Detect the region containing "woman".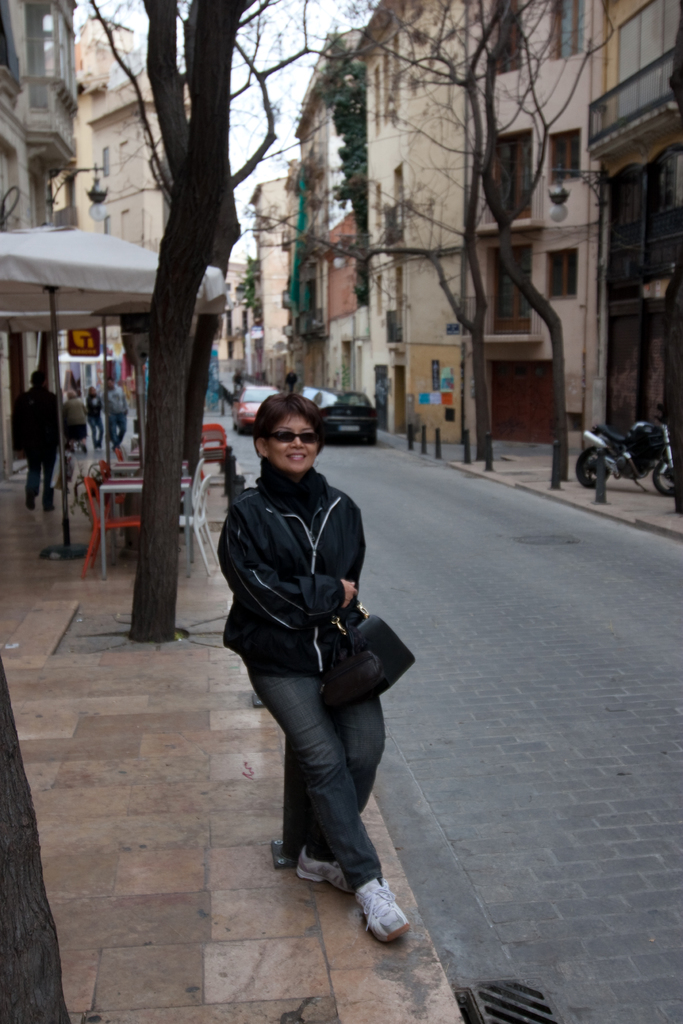
select_region(215, 371, 409, 940).
